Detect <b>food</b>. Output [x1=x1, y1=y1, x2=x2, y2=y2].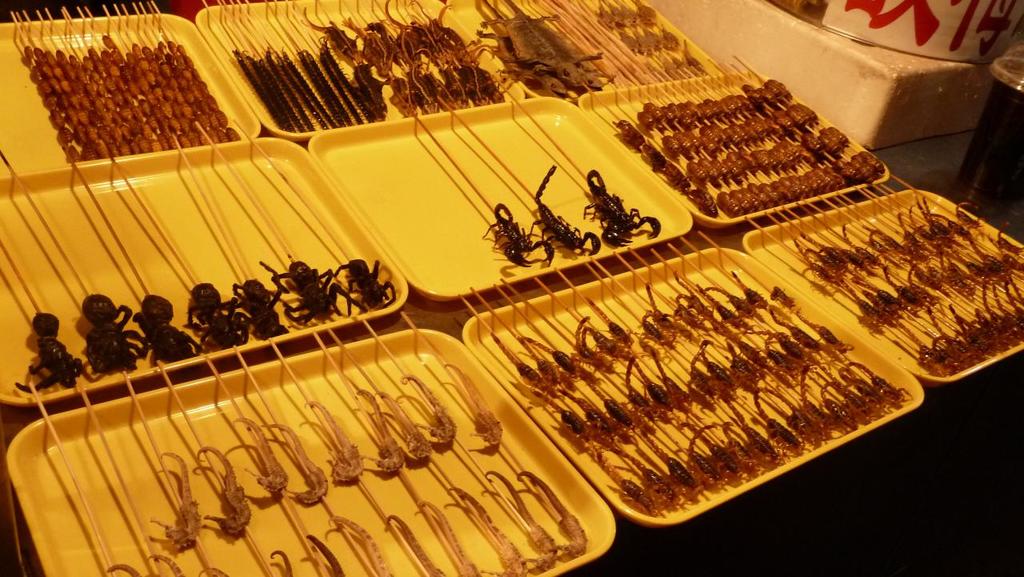
[x1=627, y1=67, x2=881, y2=215].
